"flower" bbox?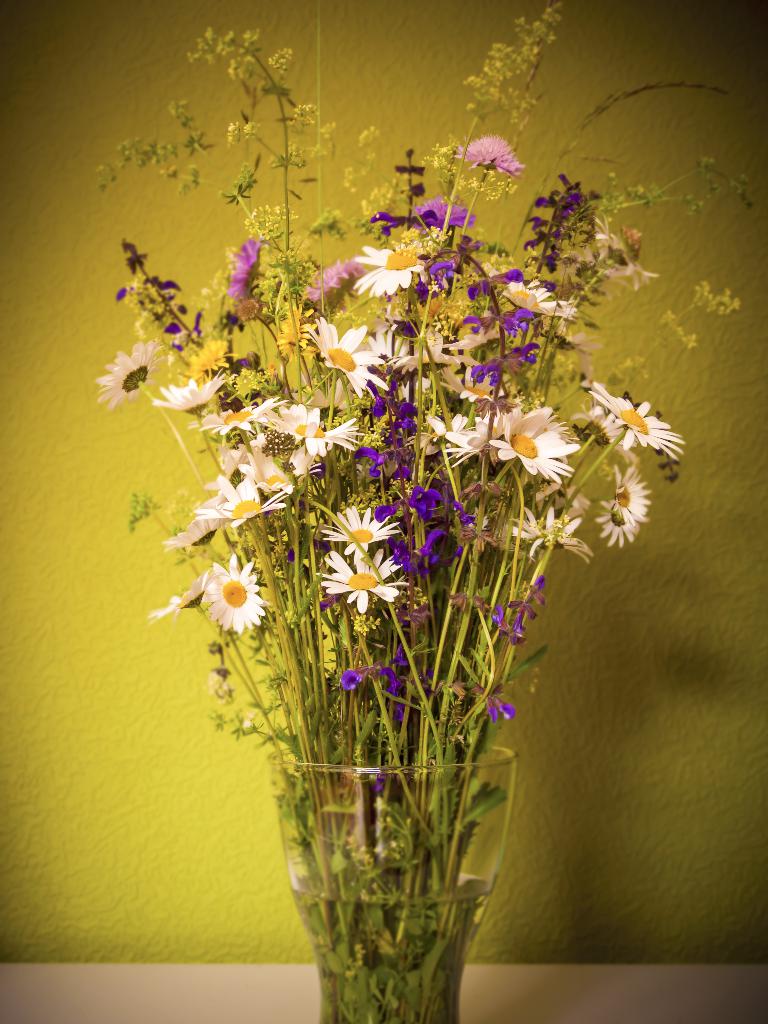
275:303:319:357
